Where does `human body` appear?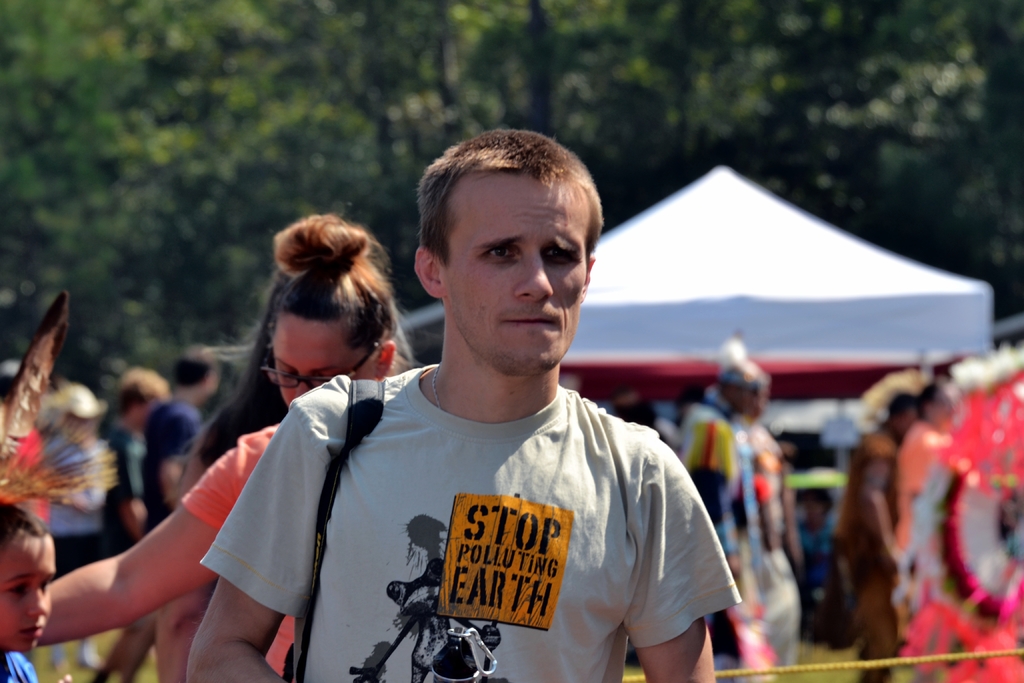
Appears at left=46, top=393, right=410, bottom=682.
